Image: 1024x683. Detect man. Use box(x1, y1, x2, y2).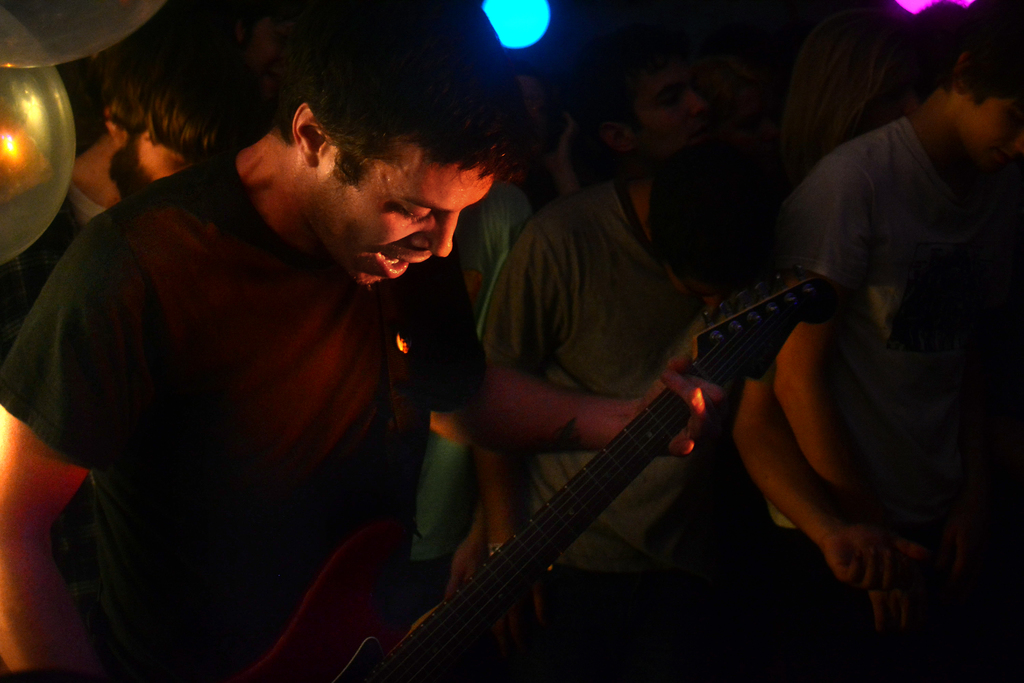
box(0, 37, 723, 682).
